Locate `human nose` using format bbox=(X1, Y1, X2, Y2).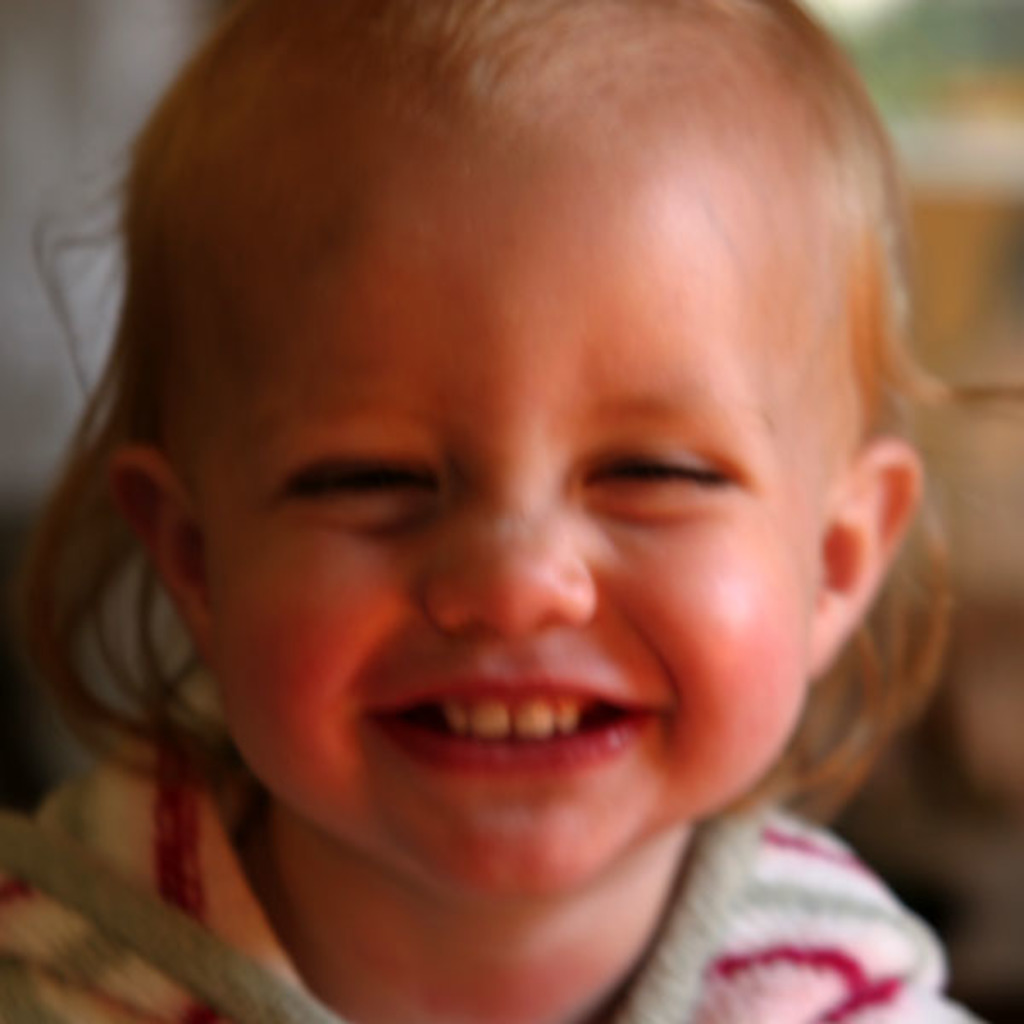
bbox=(418, 456, 601, 628).
